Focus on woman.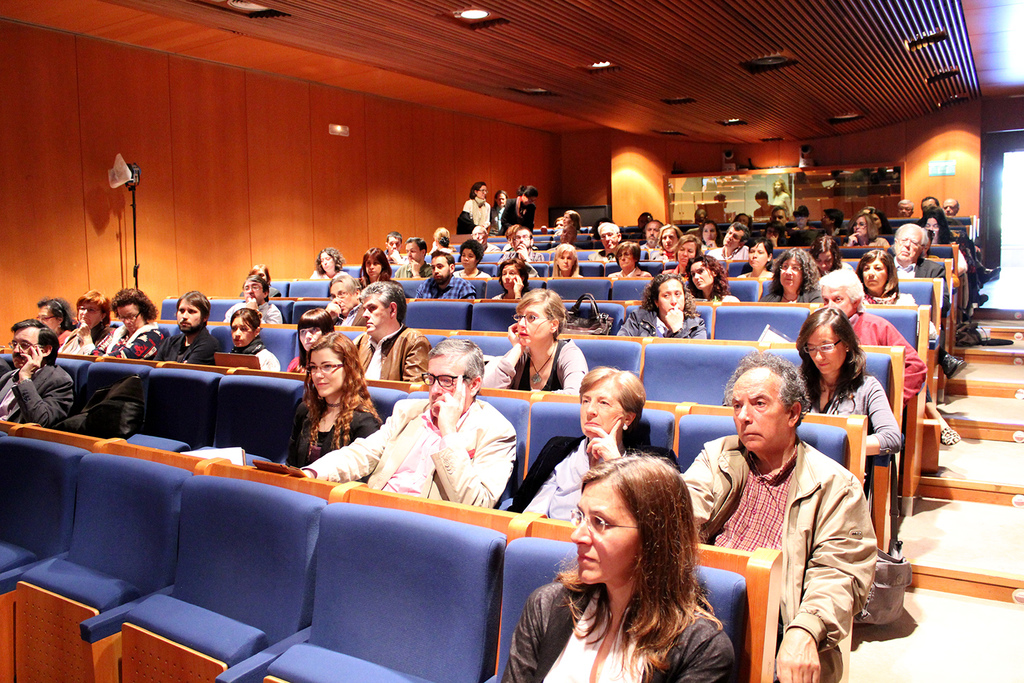
Focused at 689, 258, 742, 309.
